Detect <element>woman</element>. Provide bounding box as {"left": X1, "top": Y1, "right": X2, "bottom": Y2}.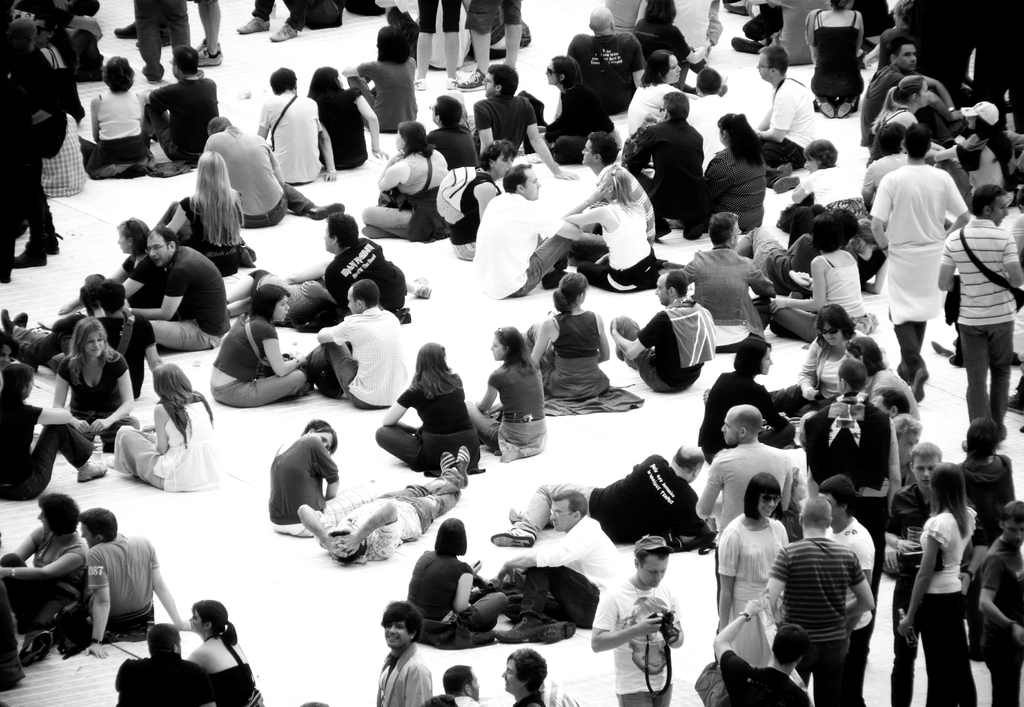
{"left": 703, "top": 114, "right": 767, "bottom": 234}.
